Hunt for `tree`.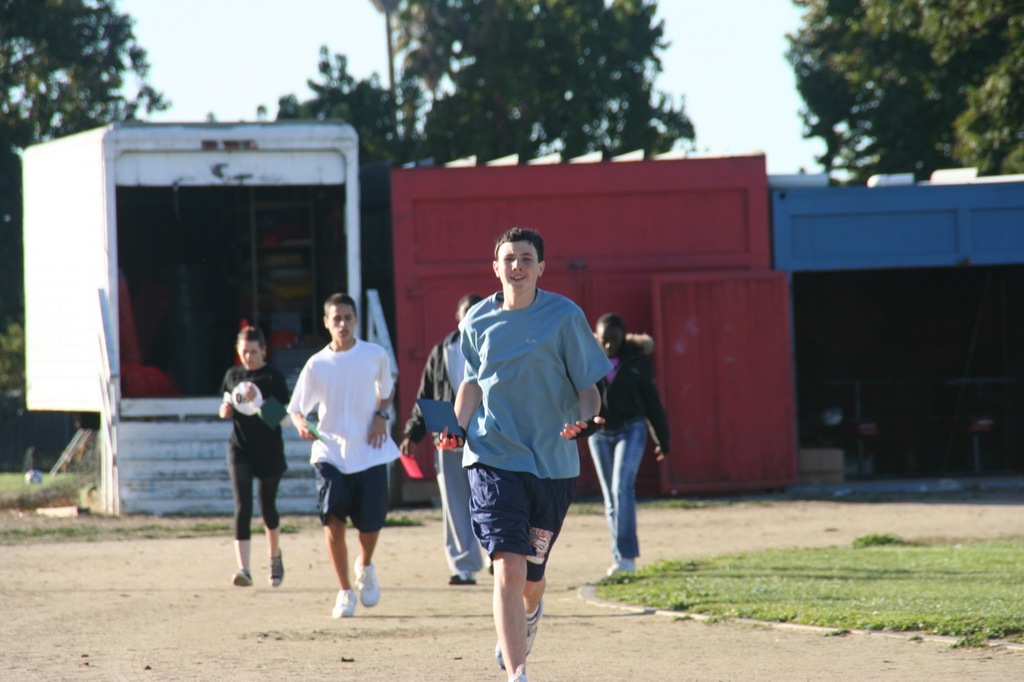
Hunted down at 0, 0, 161, 290.
